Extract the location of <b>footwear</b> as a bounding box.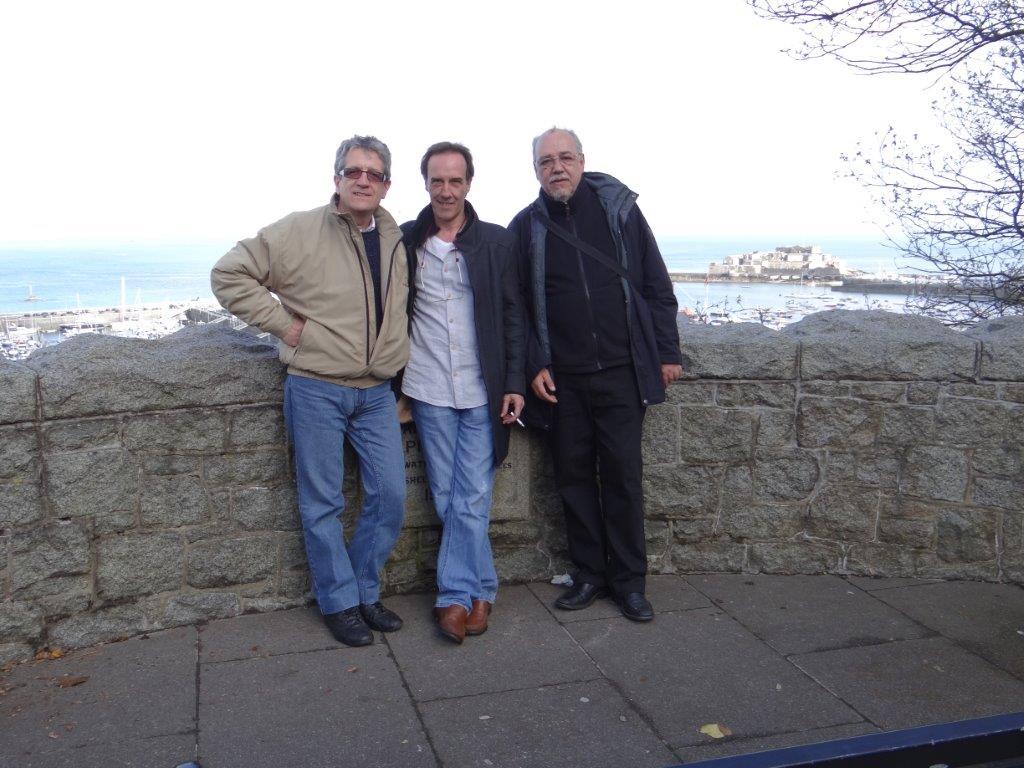
<region>464, 597, 496, 641</region>.
